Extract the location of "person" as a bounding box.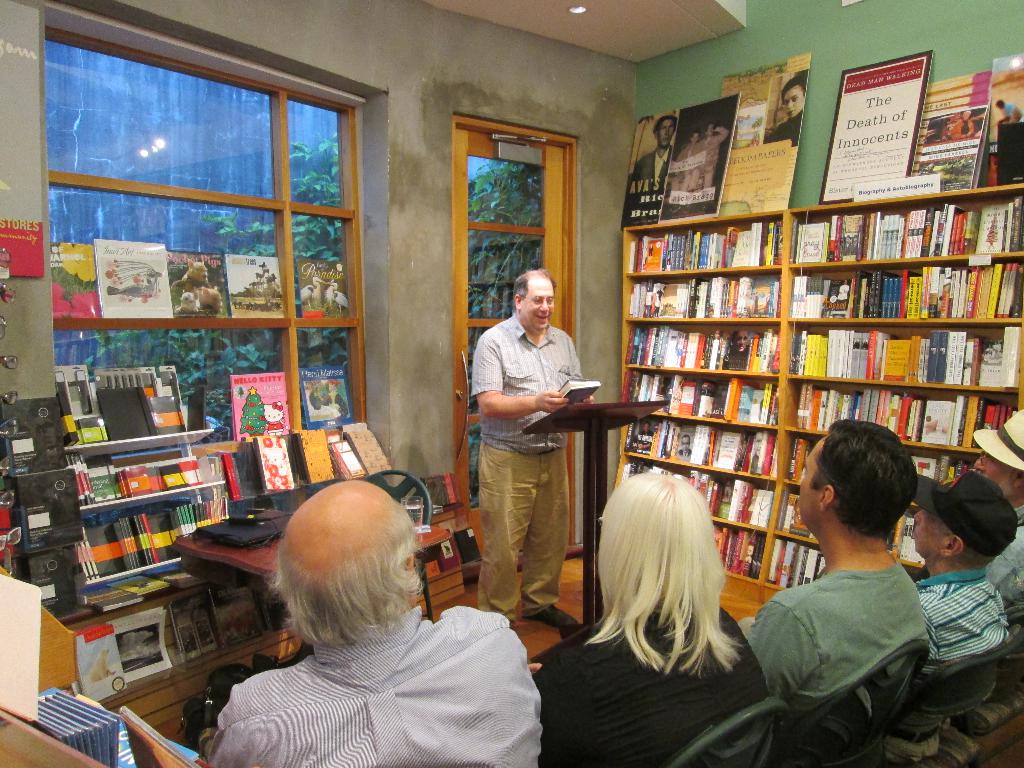
[968, 405, 1023, 632].
